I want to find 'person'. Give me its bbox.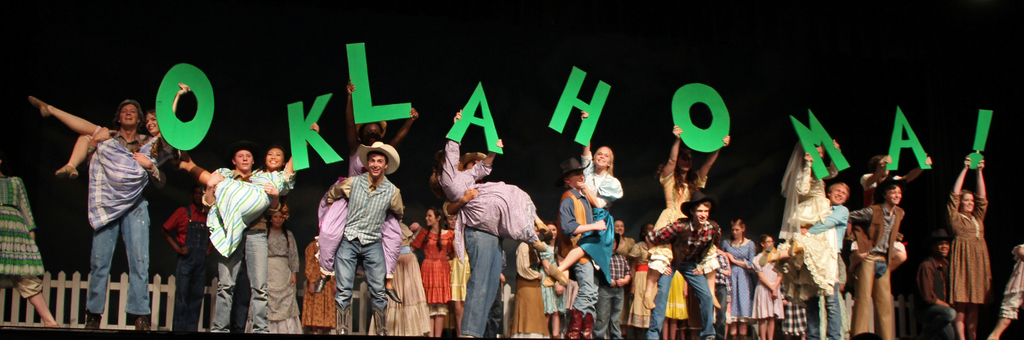
Rect(242, 200, 296, 339).
